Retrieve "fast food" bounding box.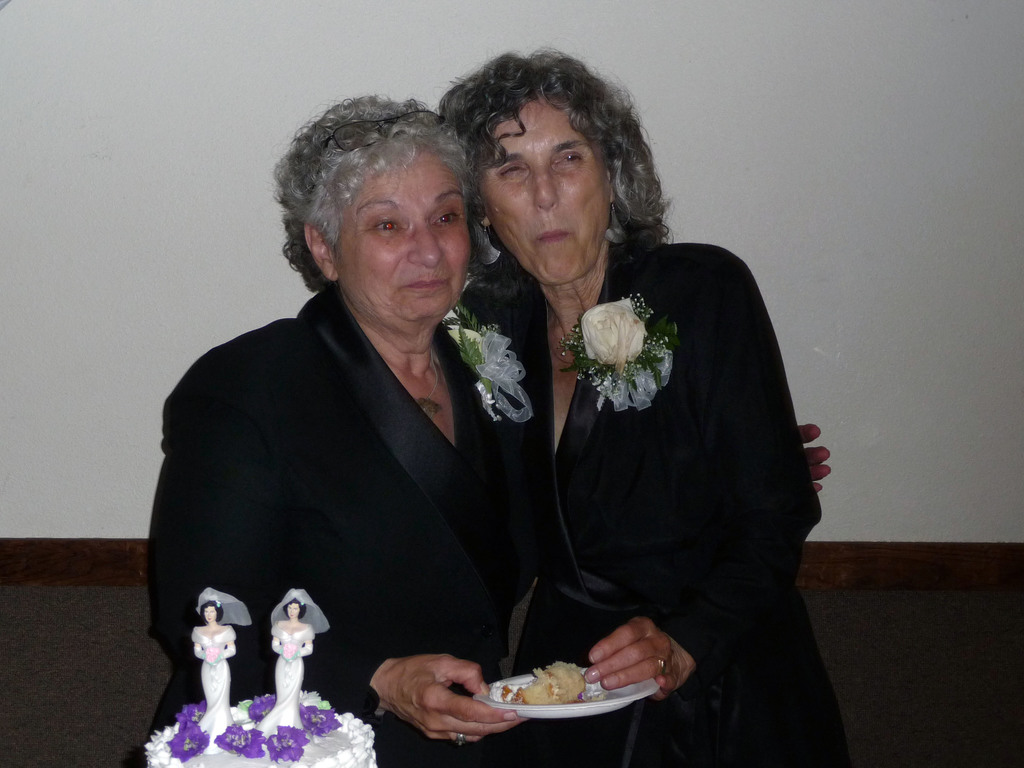
Bounding box: bbox=(128, 685, 383, 767).
